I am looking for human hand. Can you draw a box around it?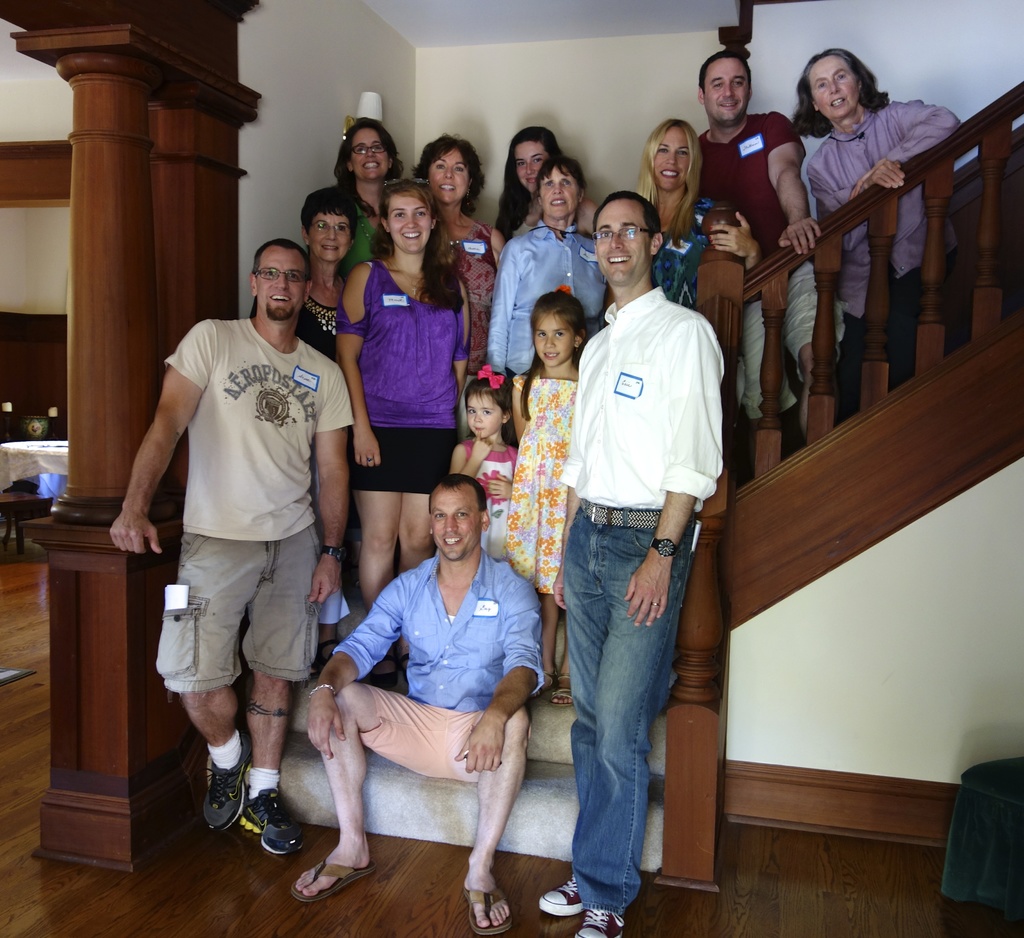
Sure, the bounding box is (left=309, top=556, right=342, bottom=607).
